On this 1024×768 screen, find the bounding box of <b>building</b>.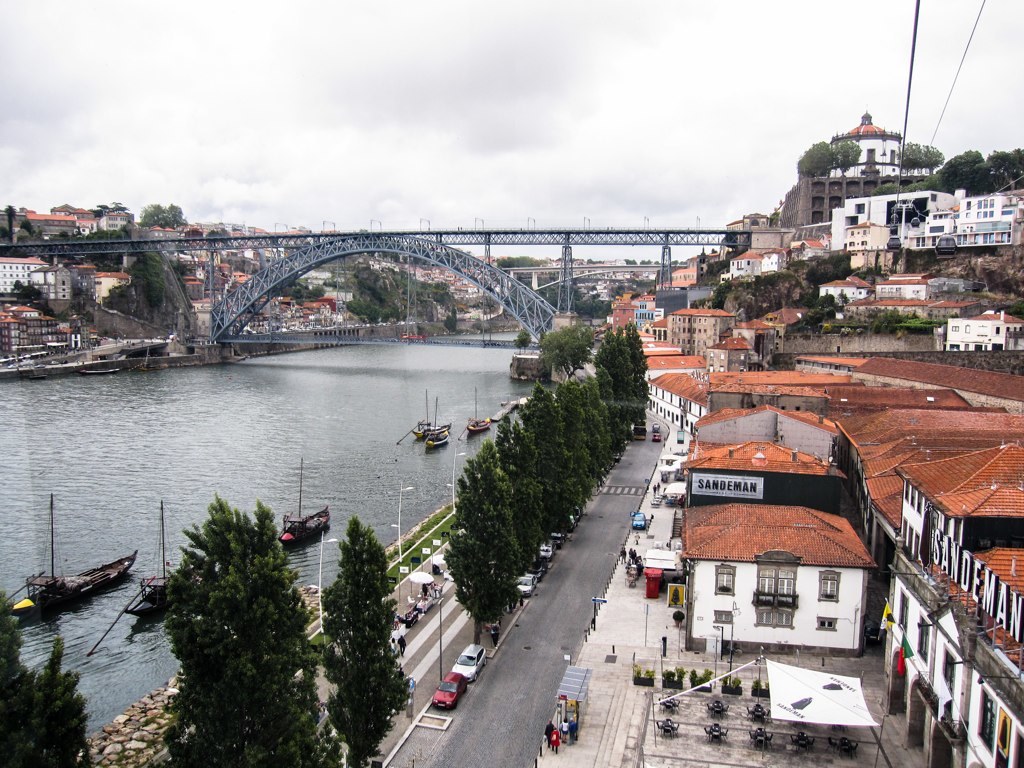
Bounding box: bbox(882, 451, 1023, 765).
